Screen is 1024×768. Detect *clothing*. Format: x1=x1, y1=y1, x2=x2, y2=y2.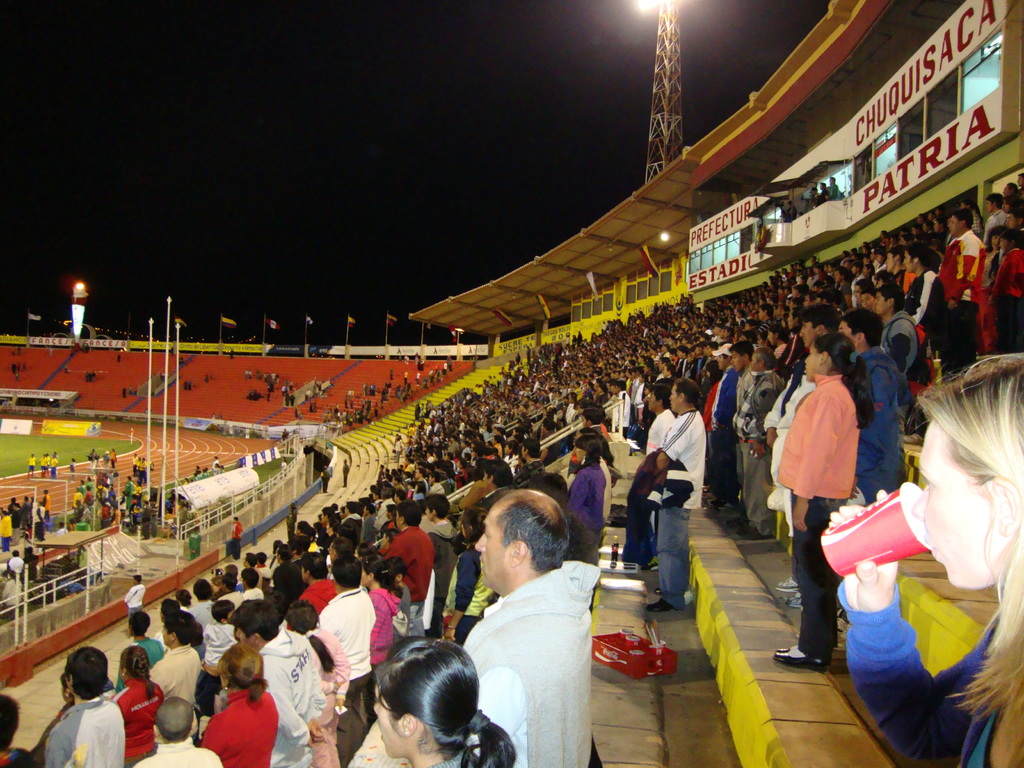
x1=564, y1=456, x2=613, y2=542.
